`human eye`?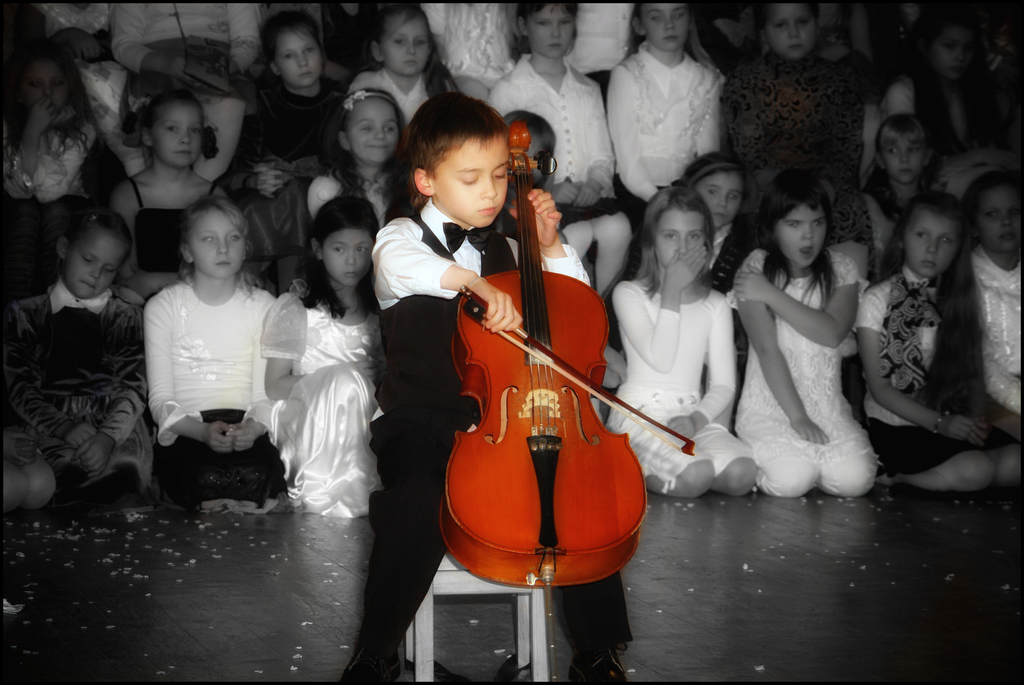
(383, 124, 395, 131)
